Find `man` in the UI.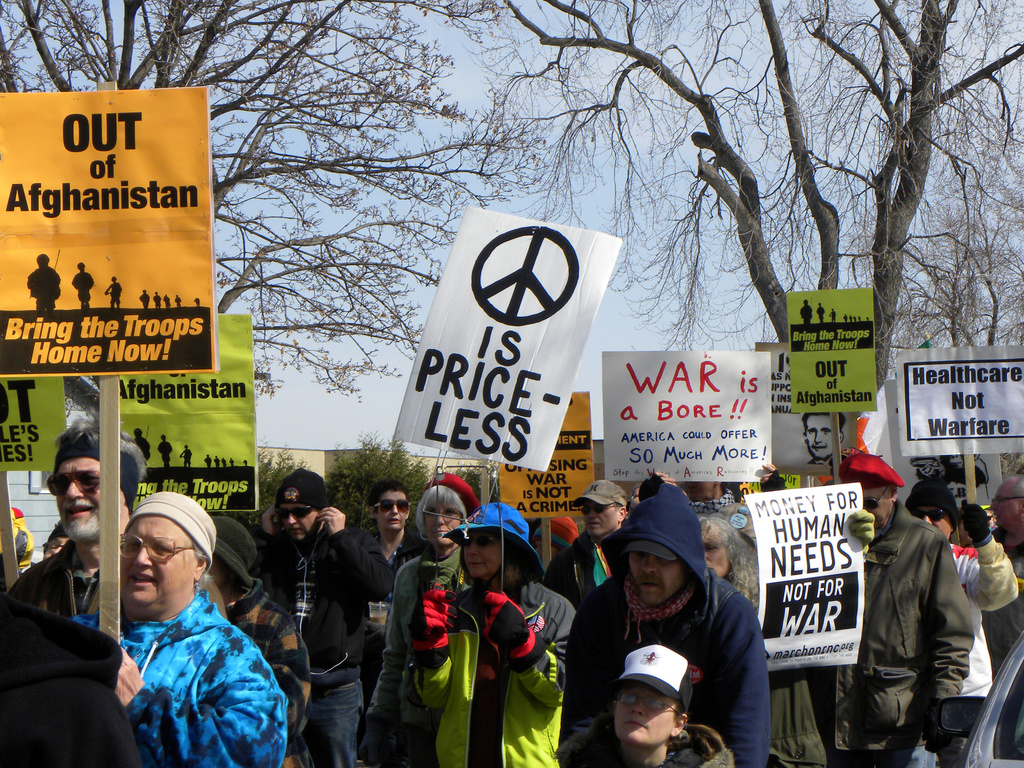
UI element at <region>554, 483, 774, 765</region>.
